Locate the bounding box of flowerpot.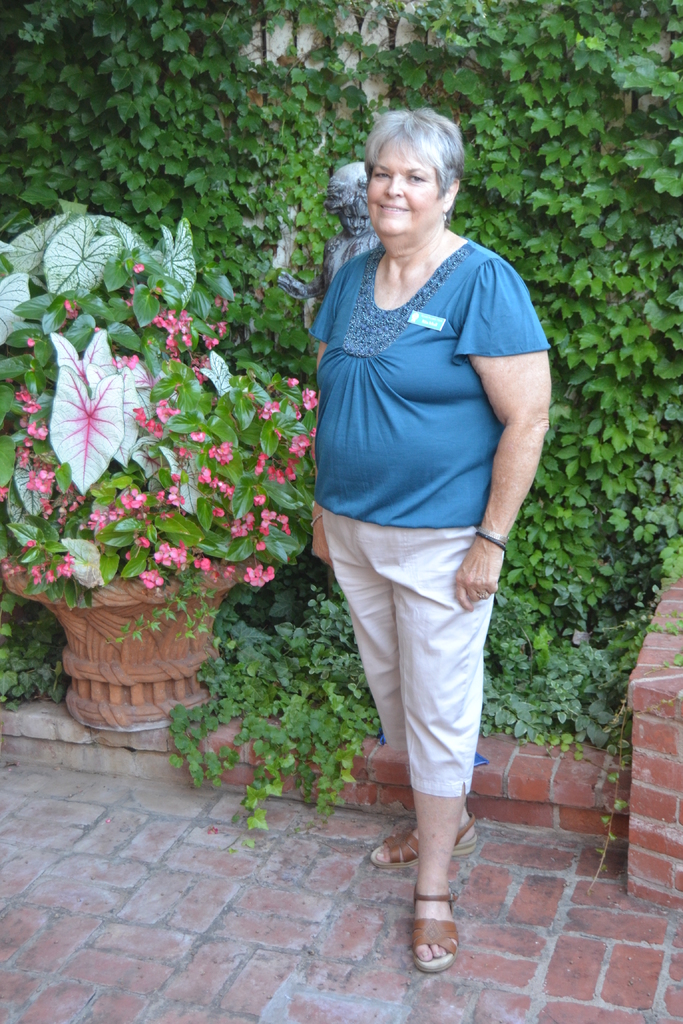
Bounding box: region(0, 556, 240, 732).
